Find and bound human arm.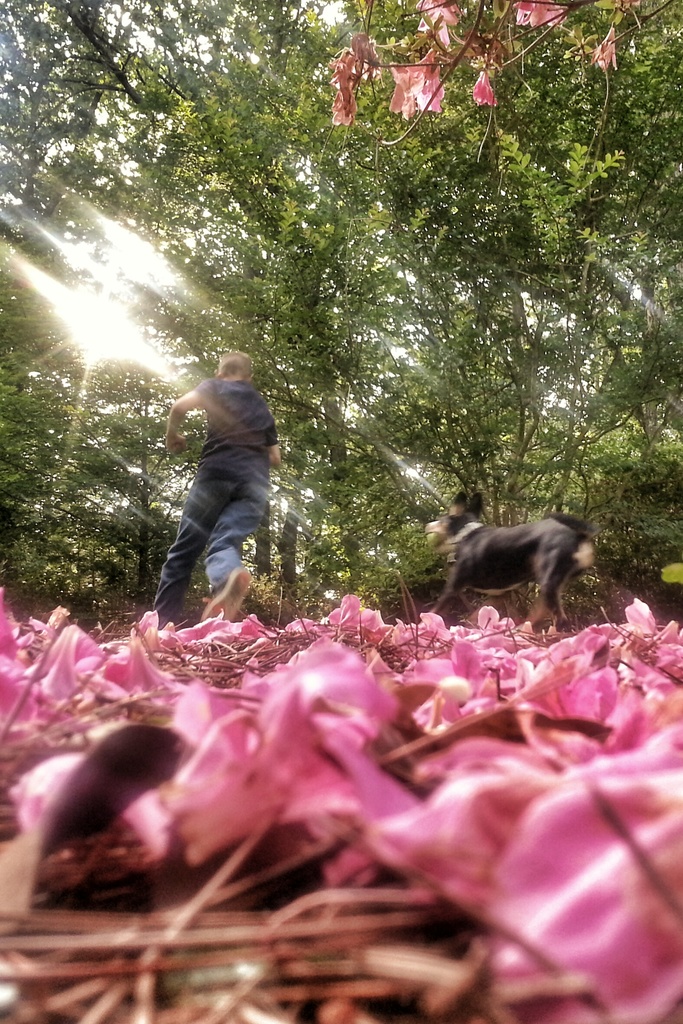
Bound: x1=152 y1=363 x2=222 y2=464.
